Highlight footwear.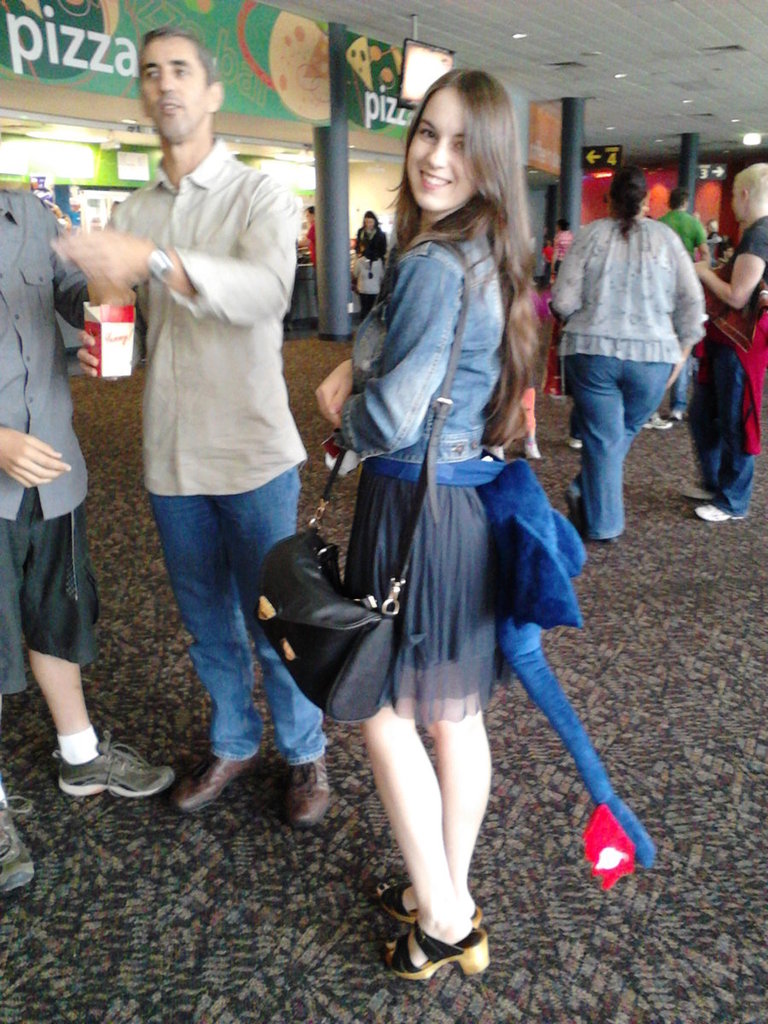
Highlighted region: 390/900/493/984.
